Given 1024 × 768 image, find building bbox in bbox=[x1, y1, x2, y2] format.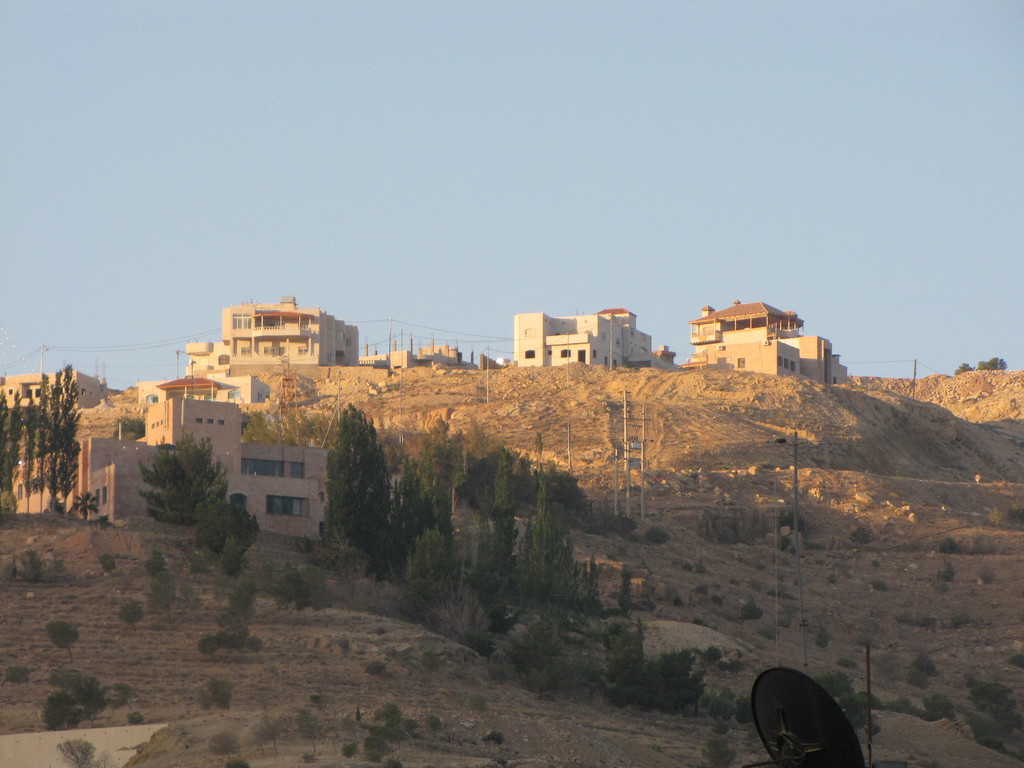
bbox=[235, 298, 362, 371].
